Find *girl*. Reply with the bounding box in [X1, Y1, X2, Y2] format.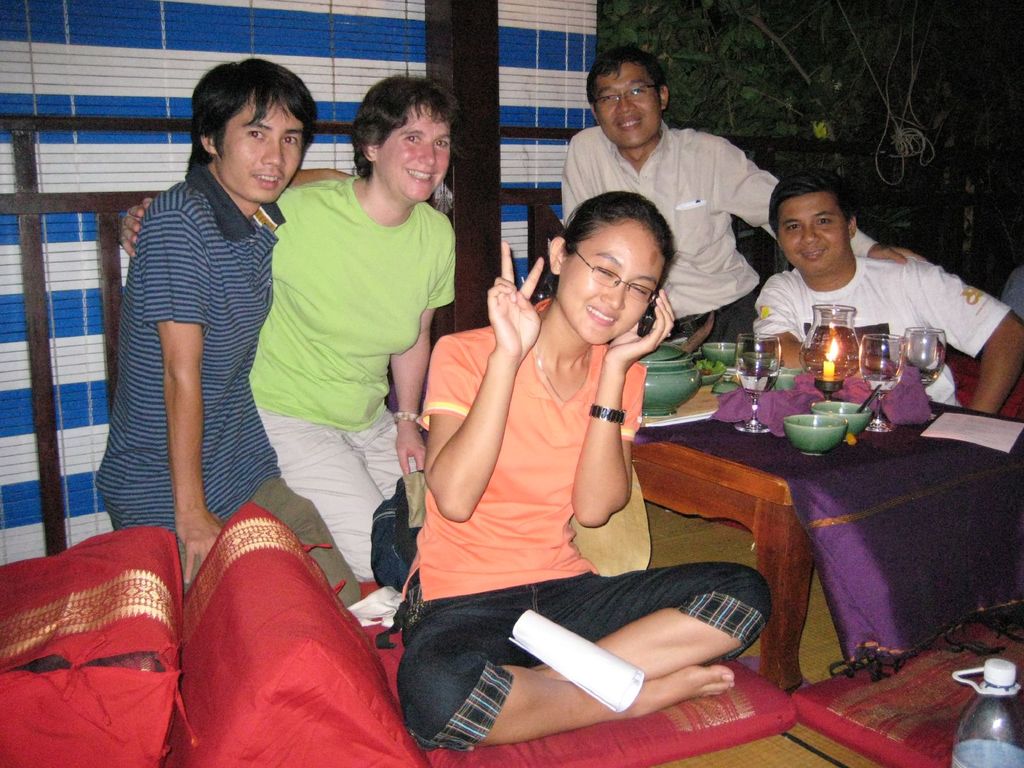
[398, 193, 769, 757].
